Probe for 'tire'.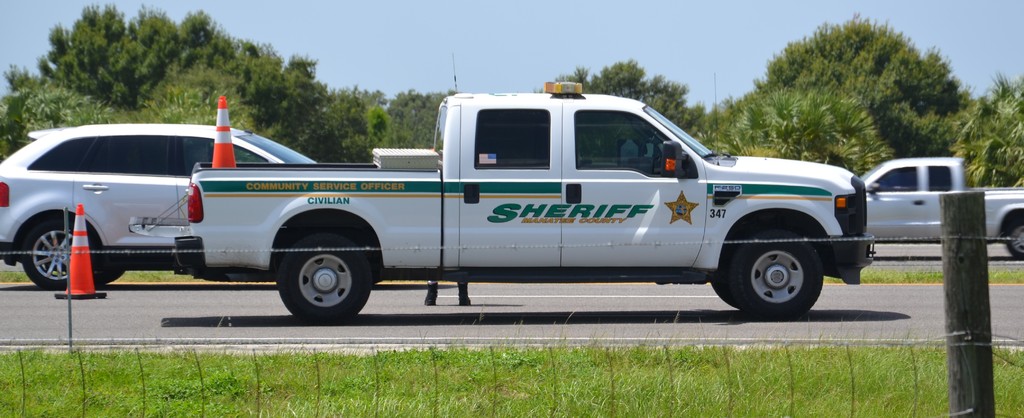
Probe result: bbox=(93, 268, 122, 283).
